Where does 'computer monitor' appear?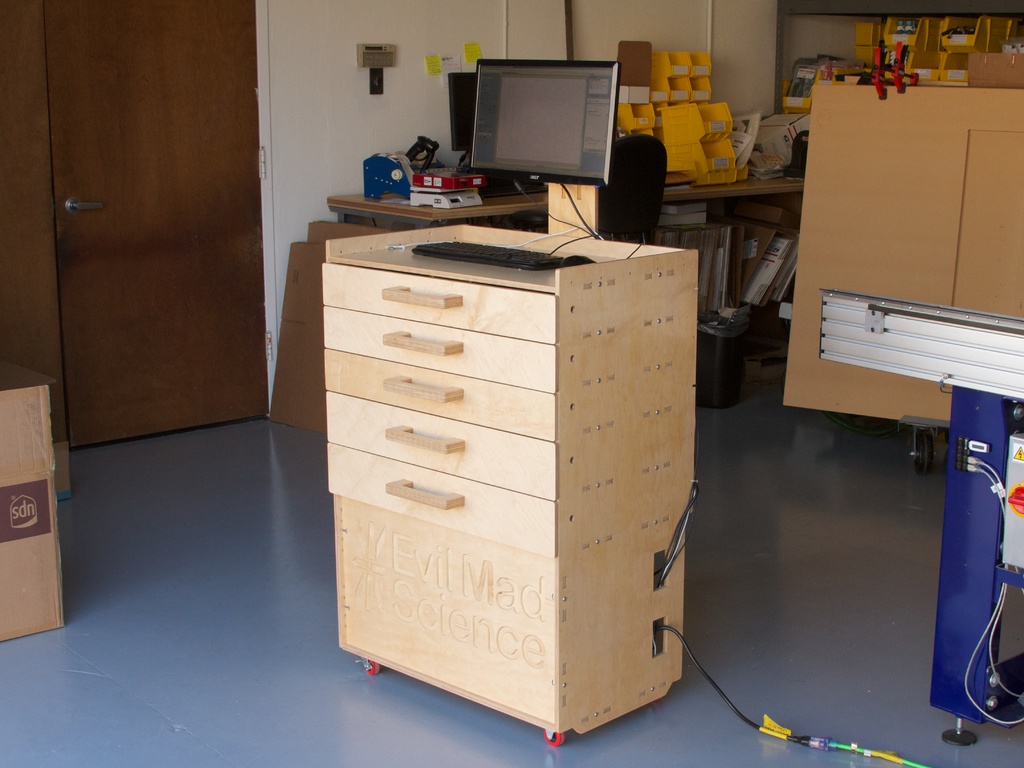
Appears at <bbox>444, 69, 481, 170</bbox>.
